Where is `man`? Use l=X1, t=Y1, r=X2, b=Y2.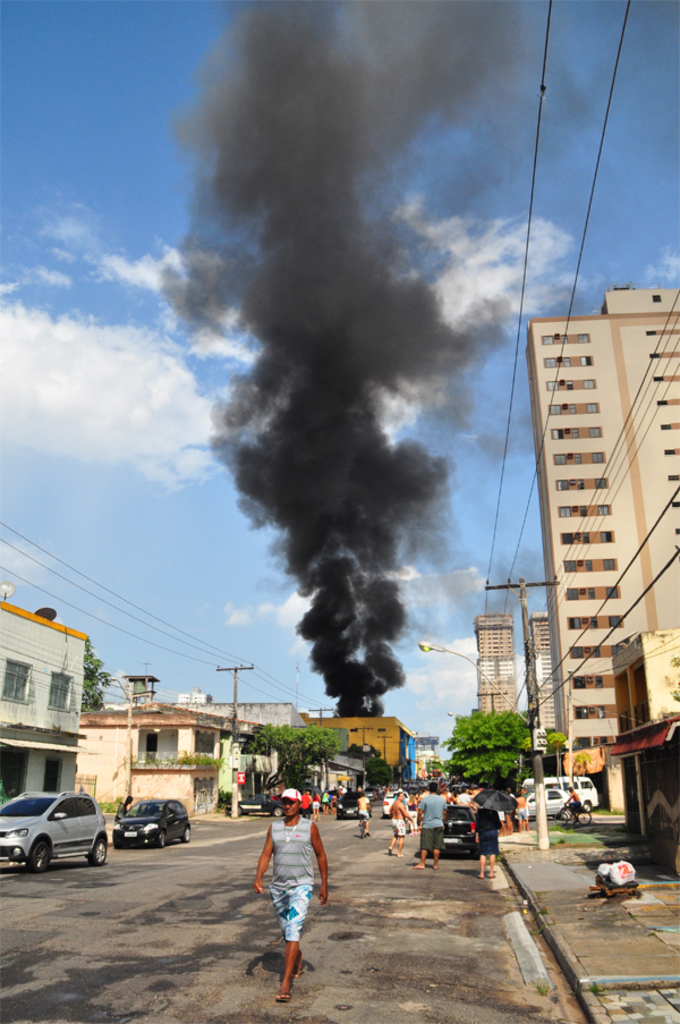
l=478, t=789, r=508, b=879.
